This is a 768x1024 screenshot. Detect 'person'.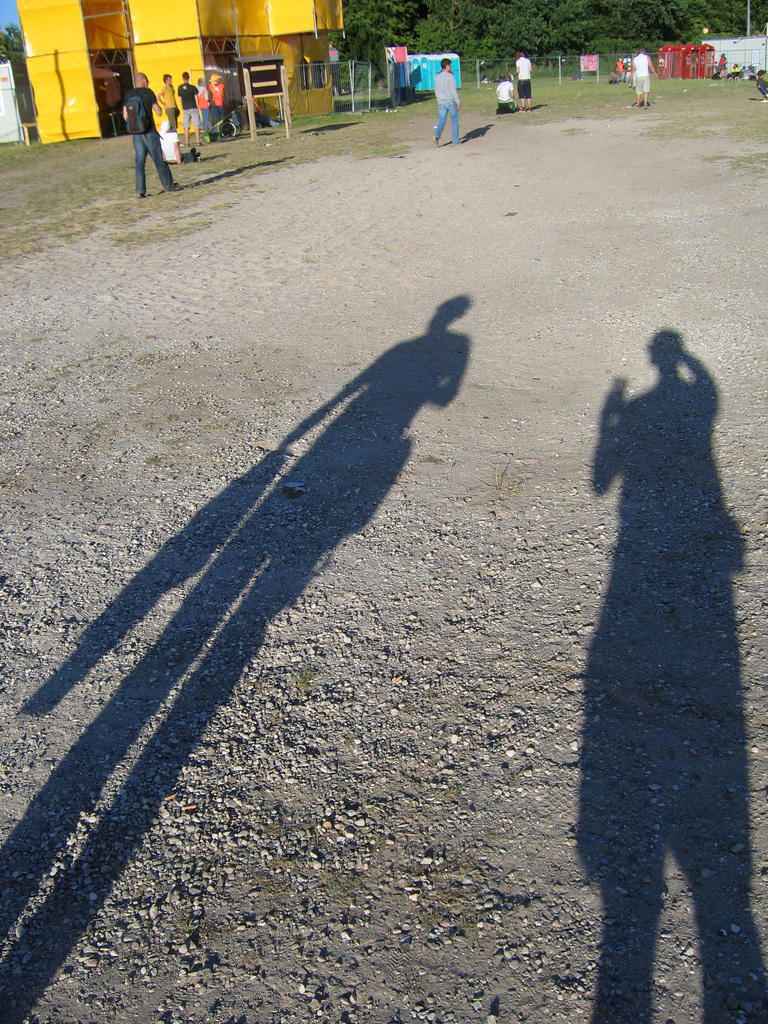
bbox=[119, 72, 180, 200].
